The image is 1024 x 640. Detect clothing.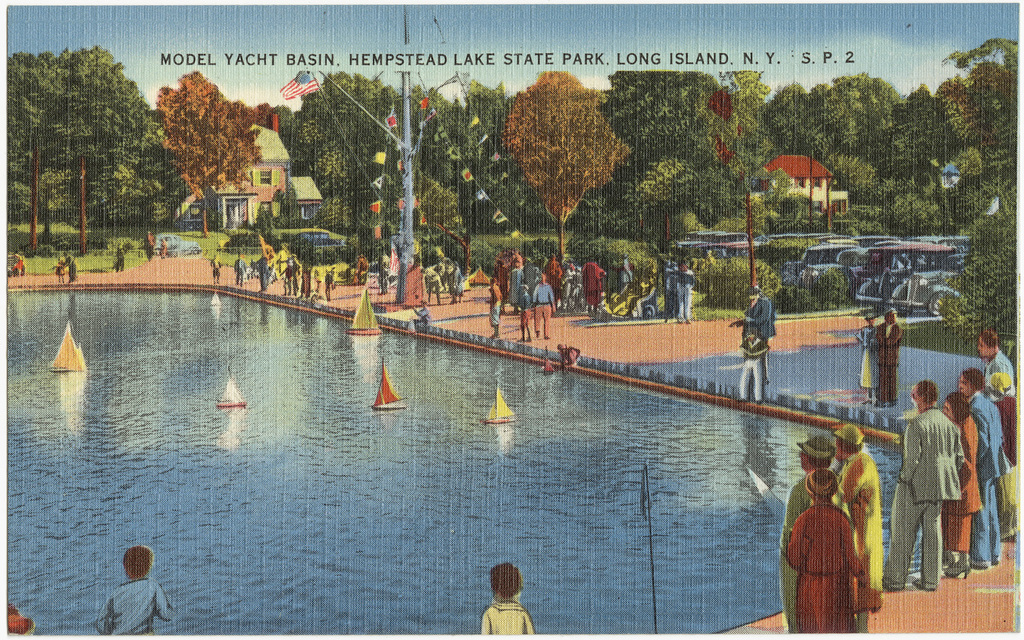
Detection: BBox(565, 347, 580, 370).
